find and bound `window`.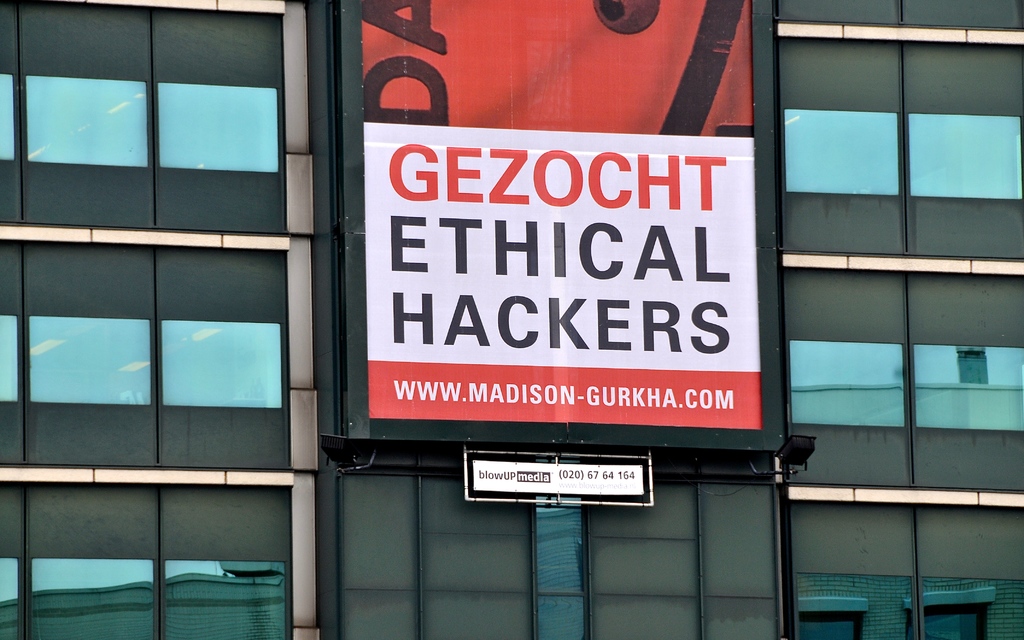
Bound: bbox(0, 480, 294, 639).
